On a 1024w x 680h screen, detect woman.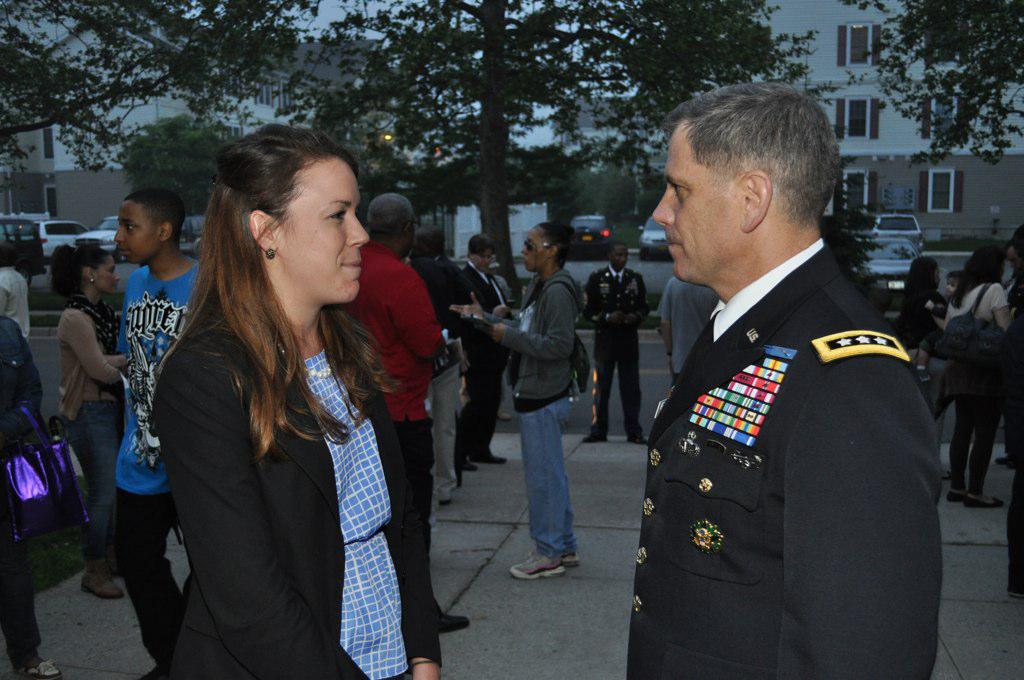
Rect(940, 253, 1013, 508).
